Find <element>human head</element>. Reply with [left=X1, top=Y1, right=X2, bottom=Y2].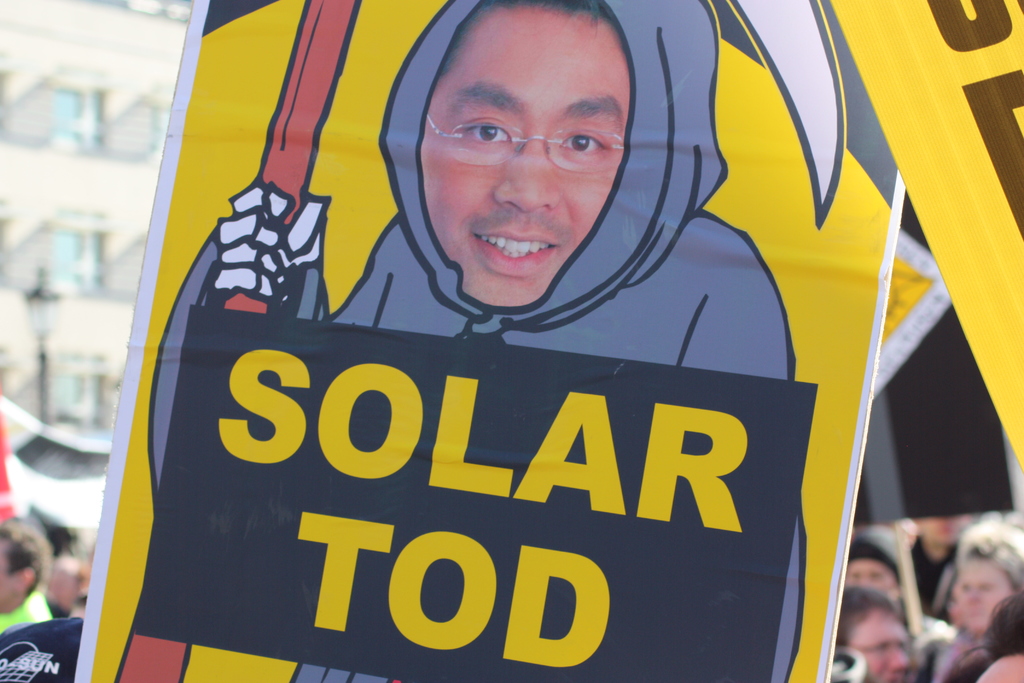
[left=40, top=514, right=94, bottom=614].
